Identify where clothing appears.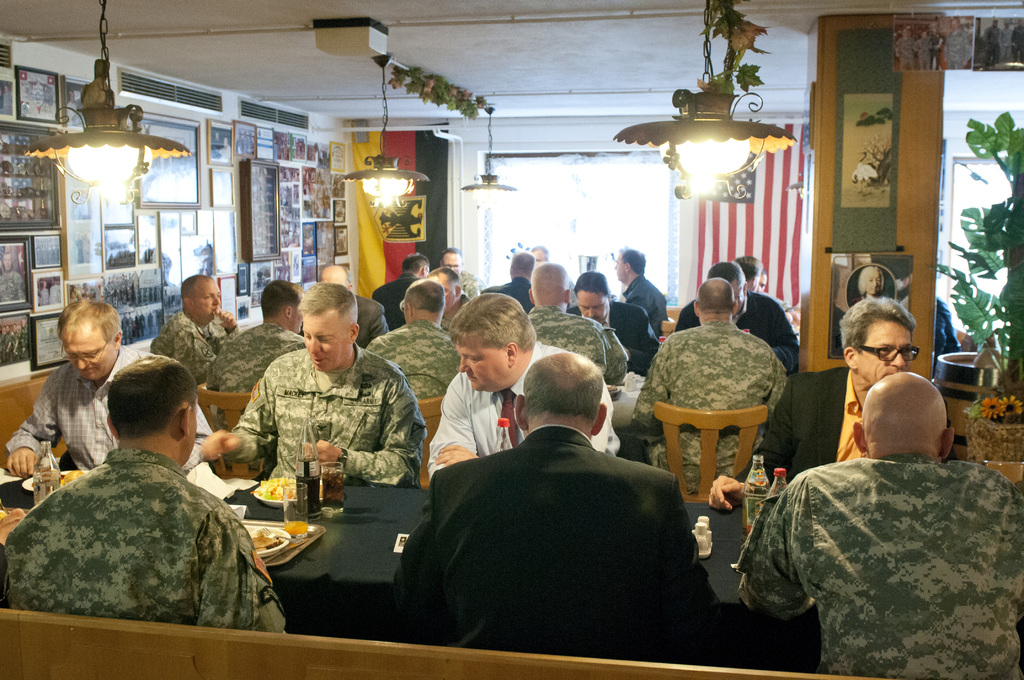
Appears at locate(744, 409, 1014, 667).
